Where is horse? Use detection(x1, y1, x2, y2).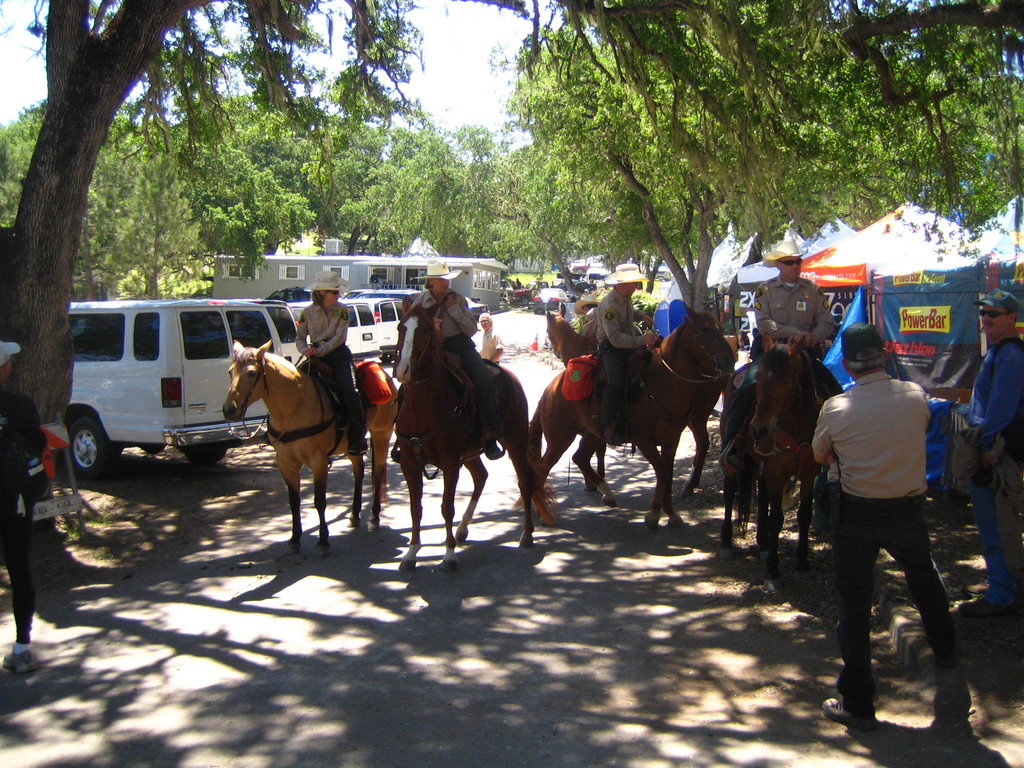
detection(394, 300, 557, 573).
